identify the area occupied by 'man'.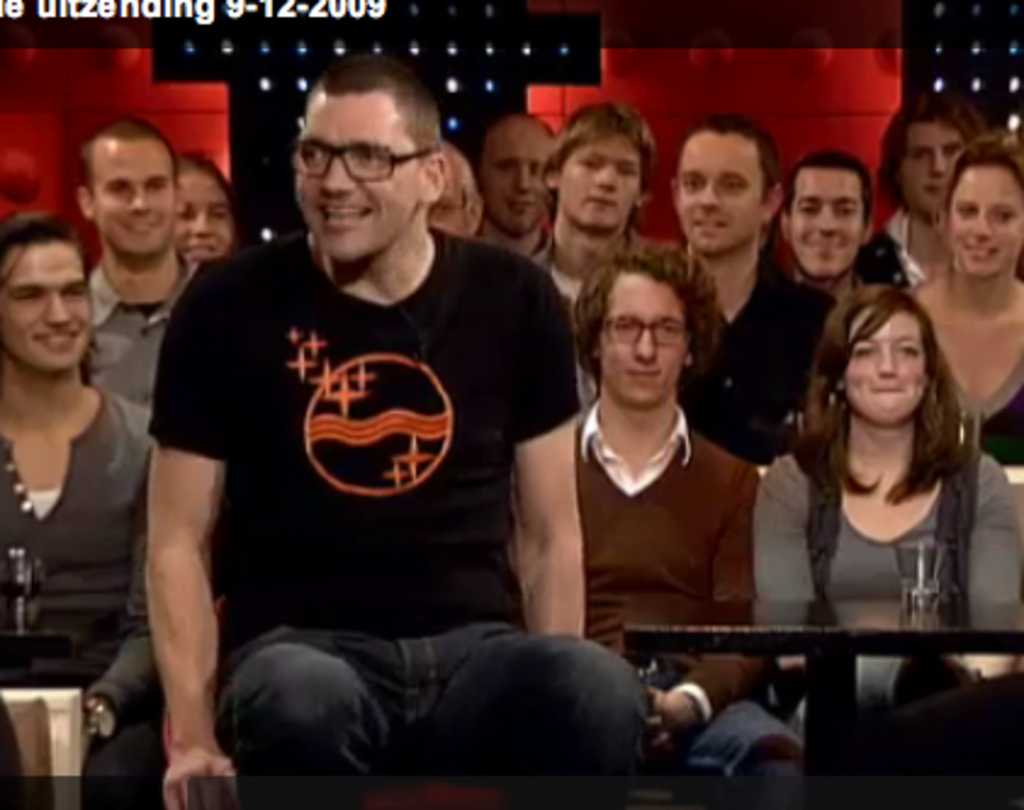
Area: detection(0, 216, 165, 752).
